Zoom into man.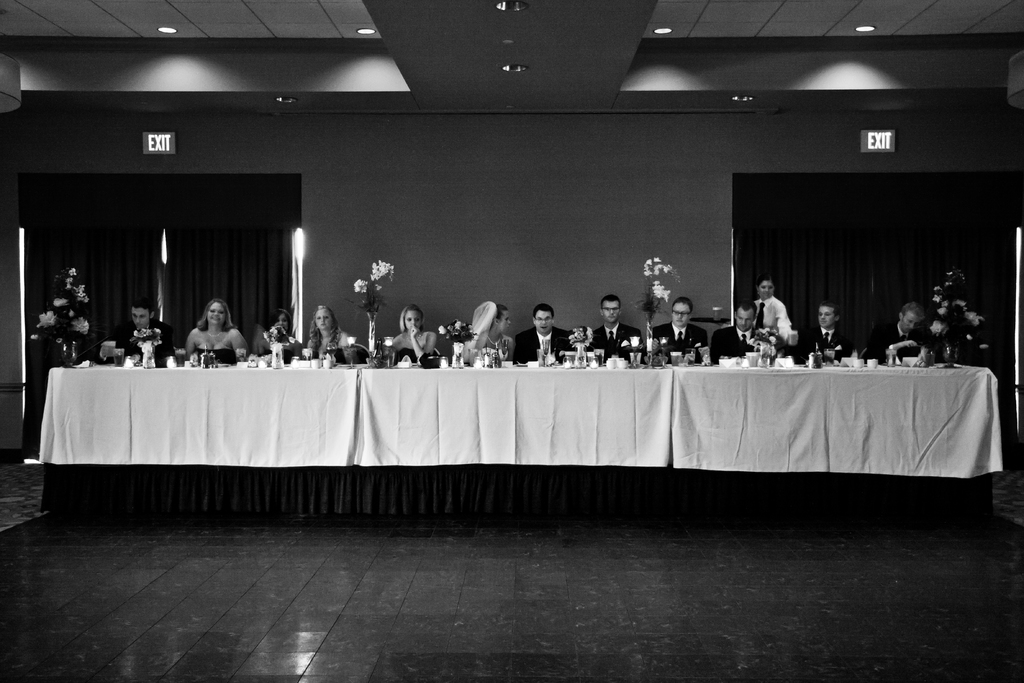
Zoom target: Rect(799, 300, 851, 362).
